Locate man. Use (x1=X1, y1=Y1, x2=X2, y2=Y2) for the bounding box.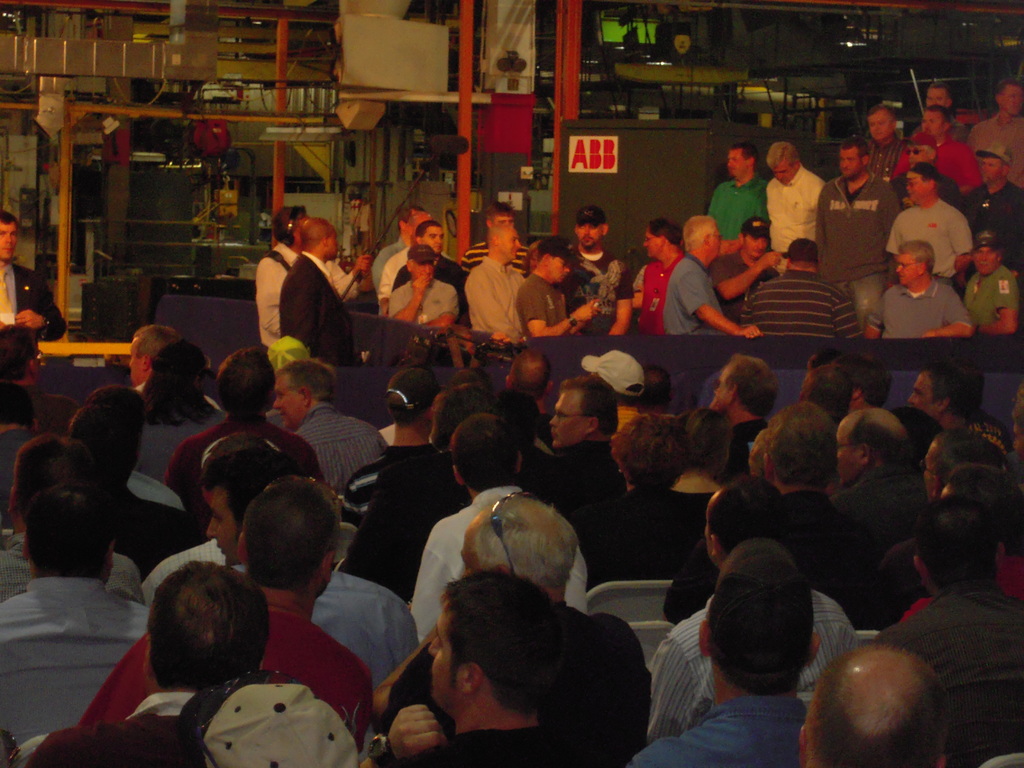
(x1=364, y1=204, x2=439, y2=300).
